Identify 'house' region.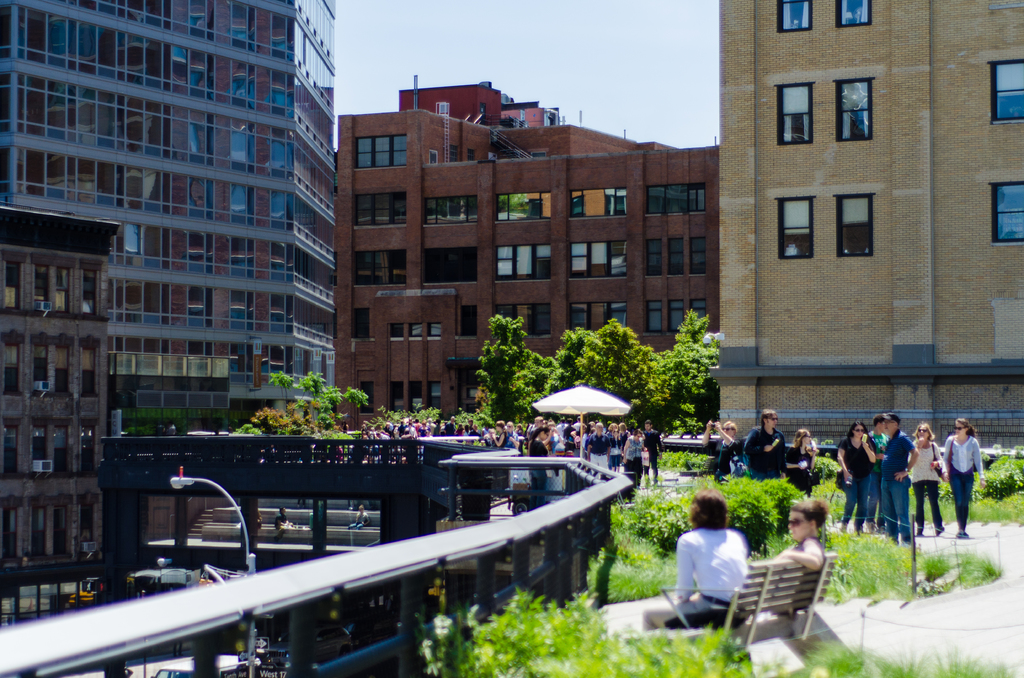
Region: region(706, 0, 1023, 447).
